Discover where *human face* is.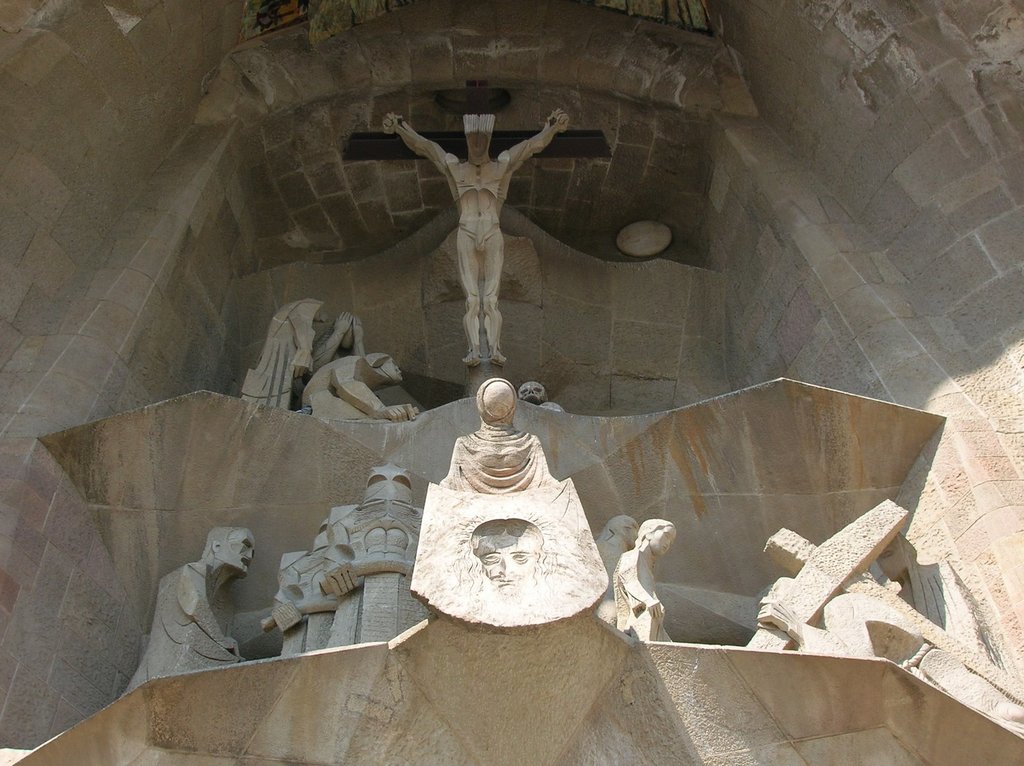
Discovered at 623, 521, 641, 550.
